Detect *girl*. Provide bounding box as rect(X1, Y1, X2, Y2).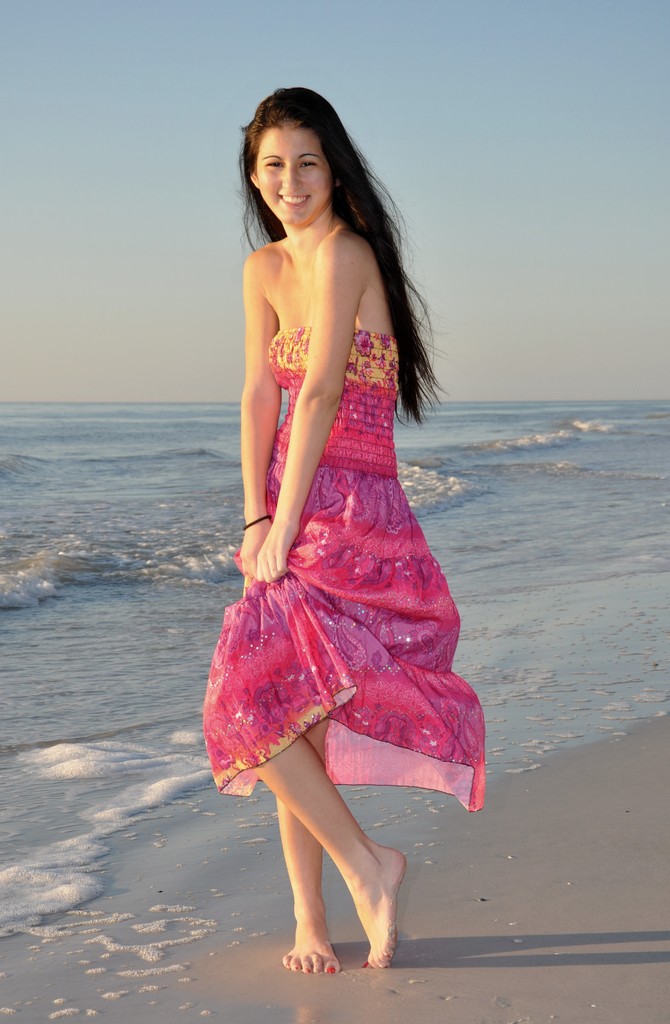
rect(202, 84, 489, 973).
